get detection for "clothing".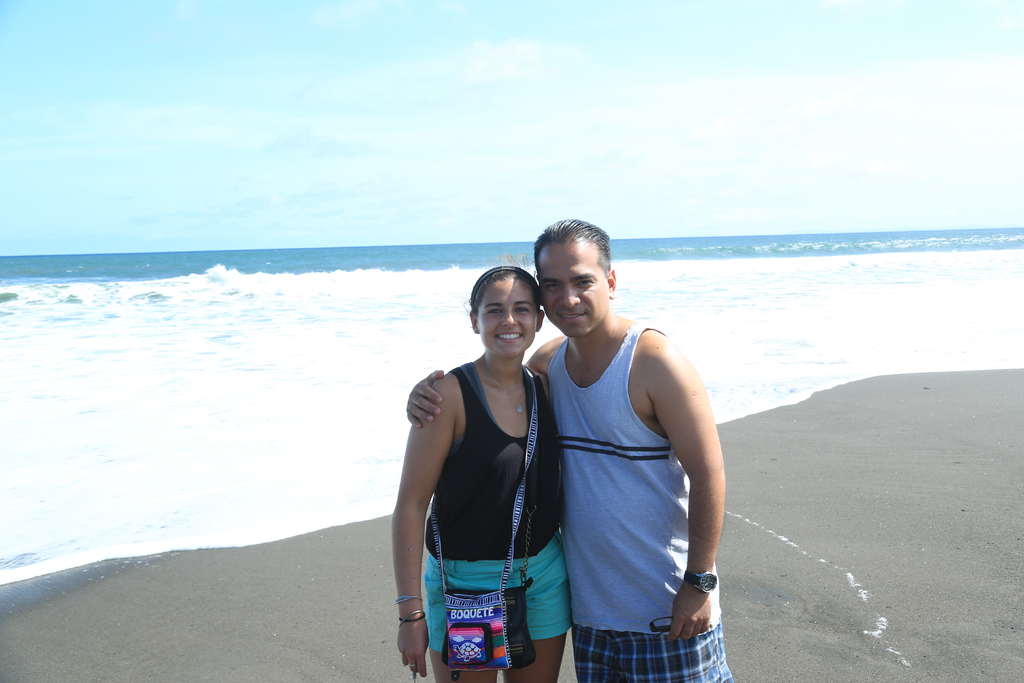
Detection: bbox=(425, 538, 570, 652).
